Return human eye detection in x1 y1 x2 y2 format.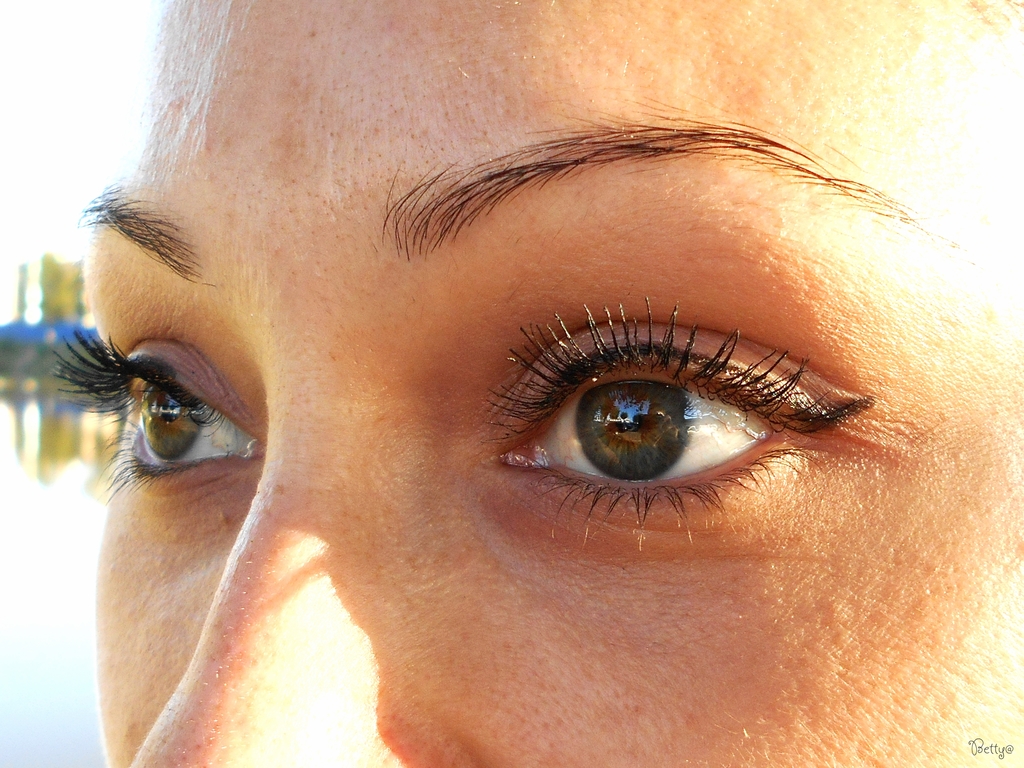
480 288 881 552.
